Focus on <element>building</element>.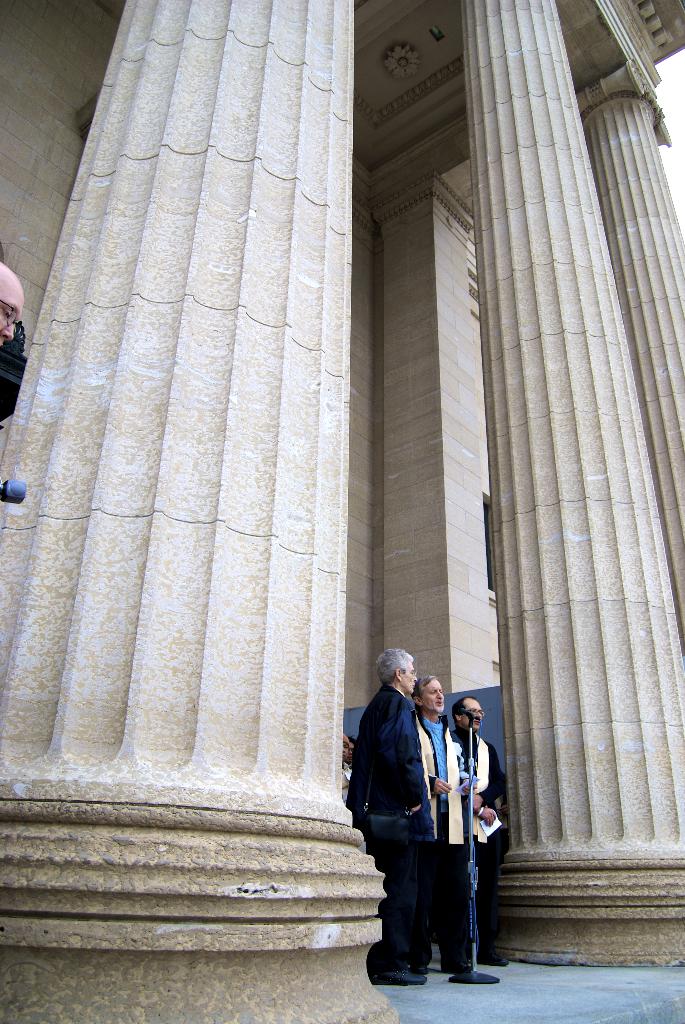
Focused at x1=0, y1=0, x2=684, y2=1023.
